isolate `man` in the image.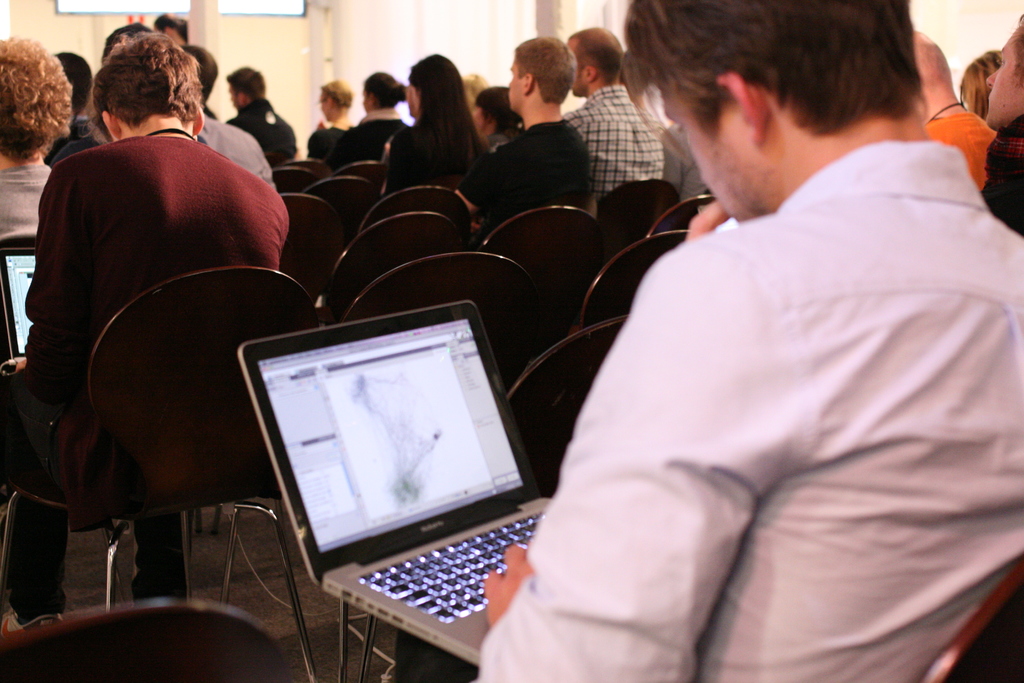
Isolated region: {"left": 222, "top": 63, "right": 294, "bottom": 174}.
